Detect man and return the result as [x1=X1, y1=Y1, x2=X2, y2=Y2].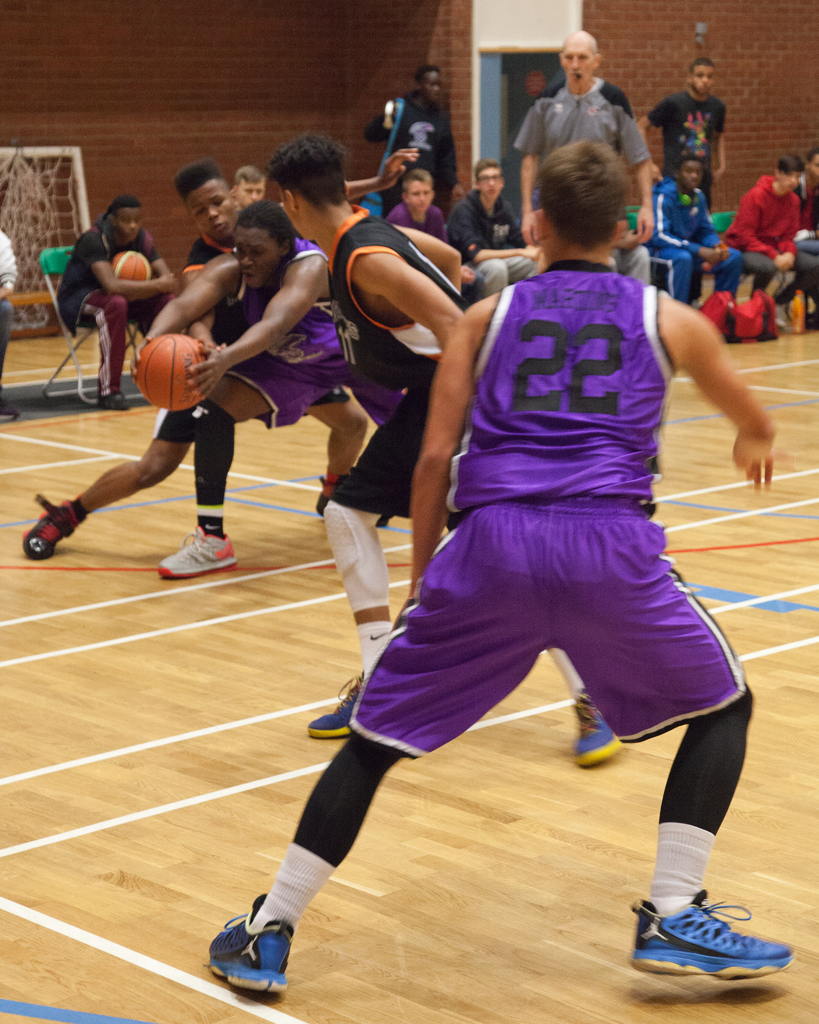
[x1=726, y1=148, x2=818, y2=339].
